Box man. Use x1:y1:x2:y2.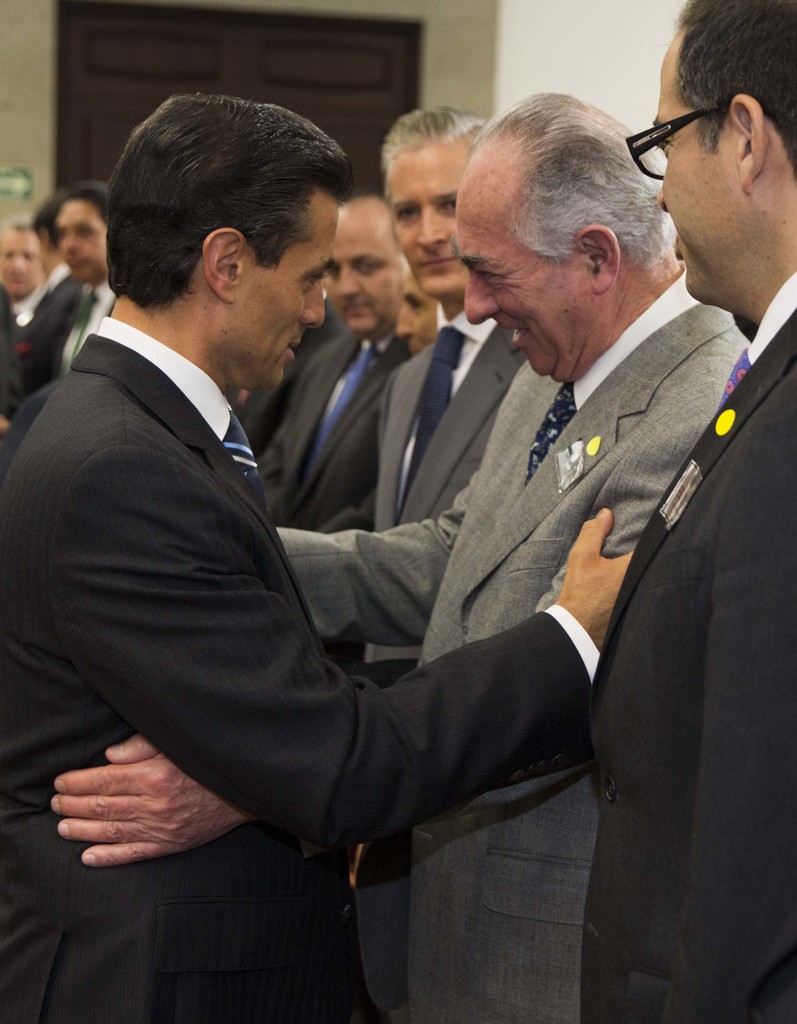
54:183:118:374.
